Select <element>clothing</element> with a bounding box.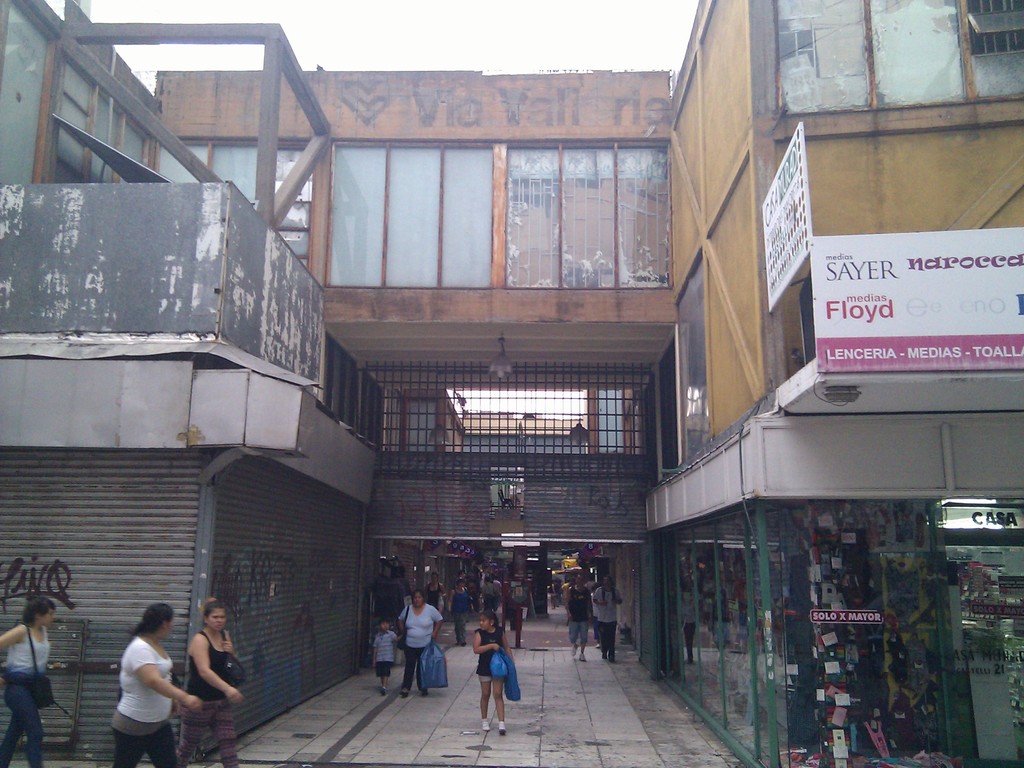
429, 584, 444, 611.
